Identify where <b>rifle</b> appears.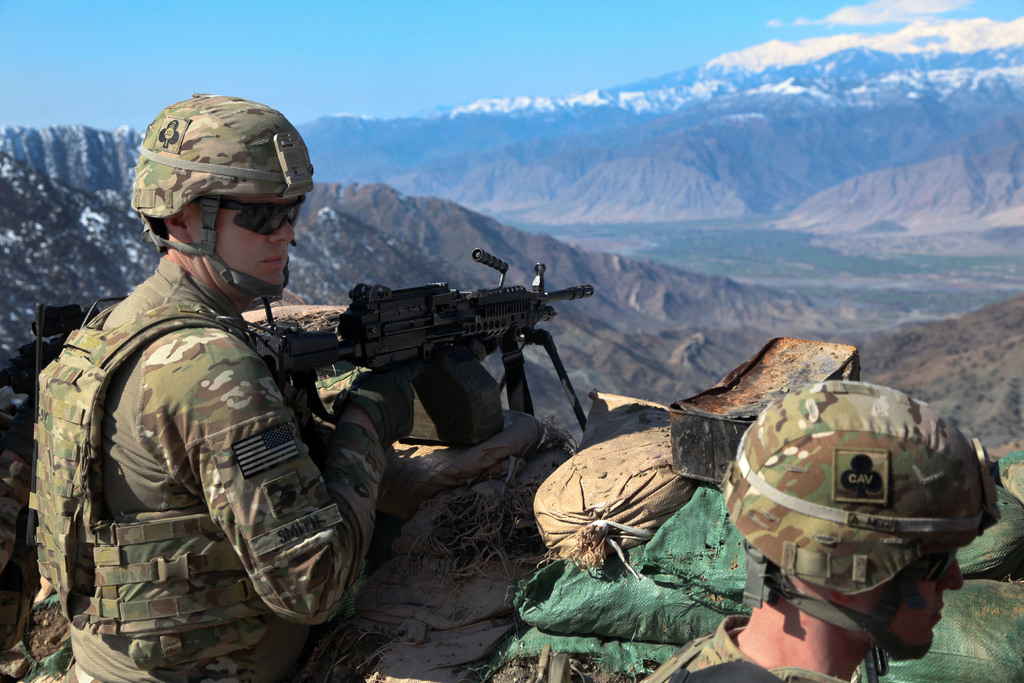
Appears at BBox(208, 252, 611, 516).
